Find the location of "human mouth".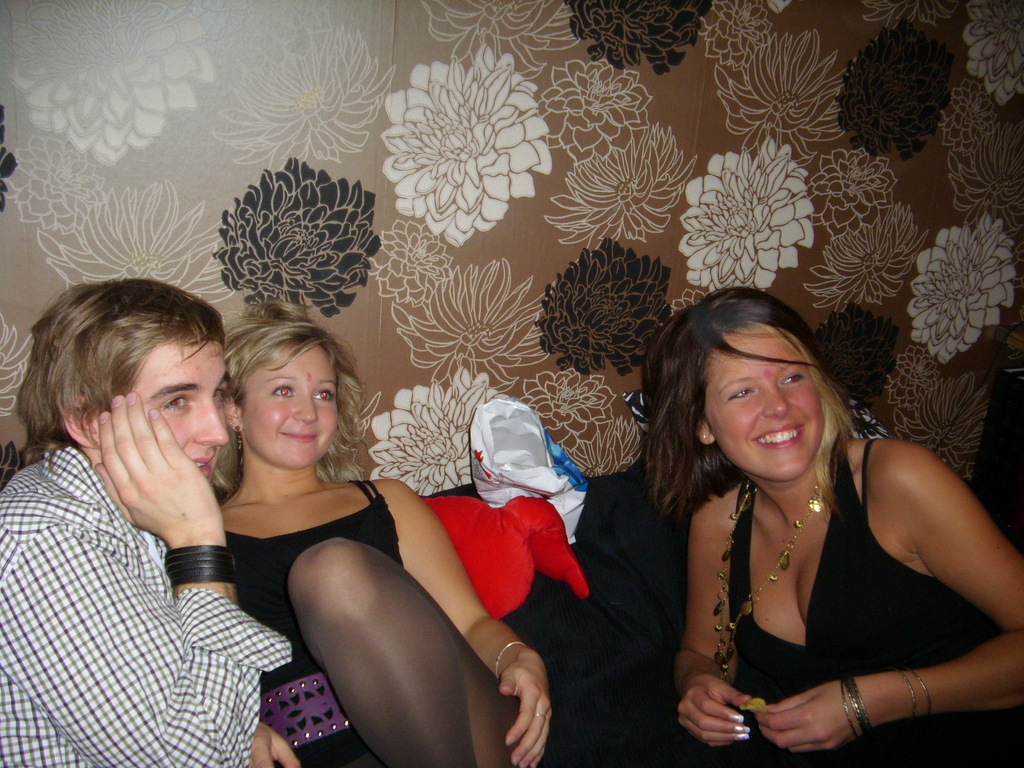
Location: locate(189, 446, 216, 481).
